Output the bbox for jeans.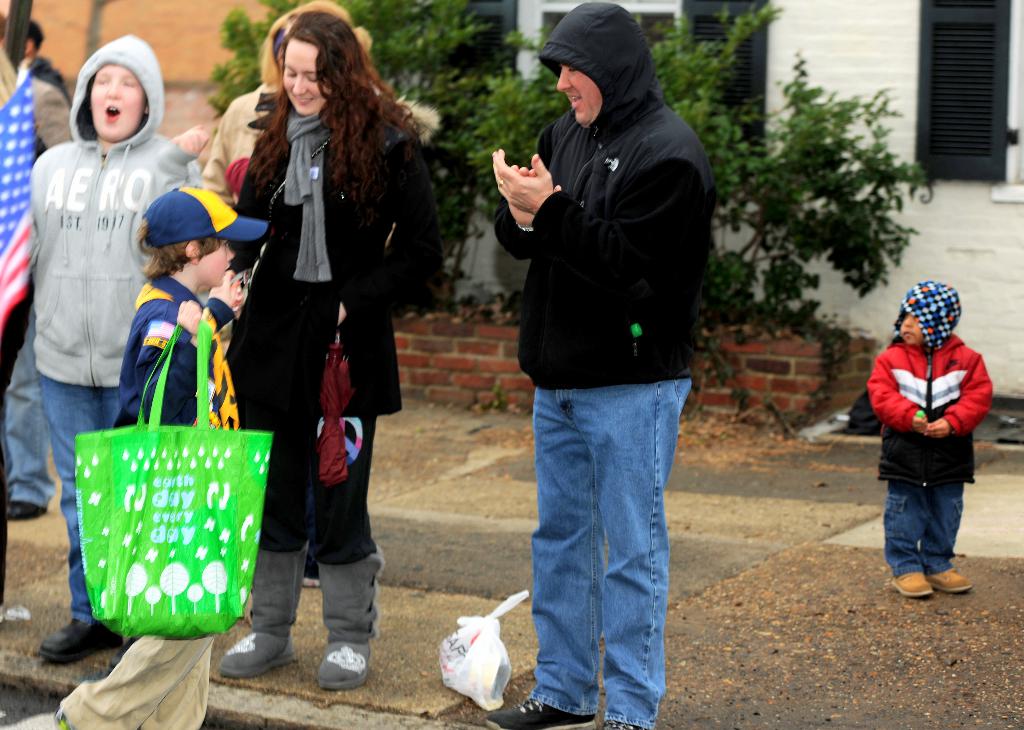
<box>5,316,54,510</box>.
